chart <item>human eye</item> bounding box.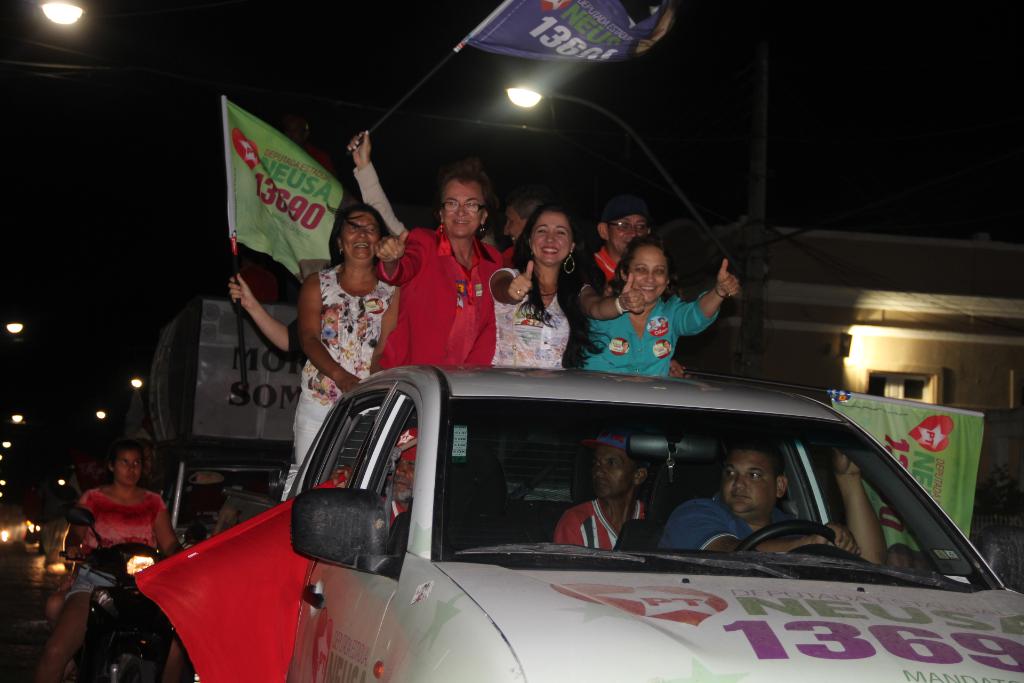
Charted: 592, 459, 600, 468.
